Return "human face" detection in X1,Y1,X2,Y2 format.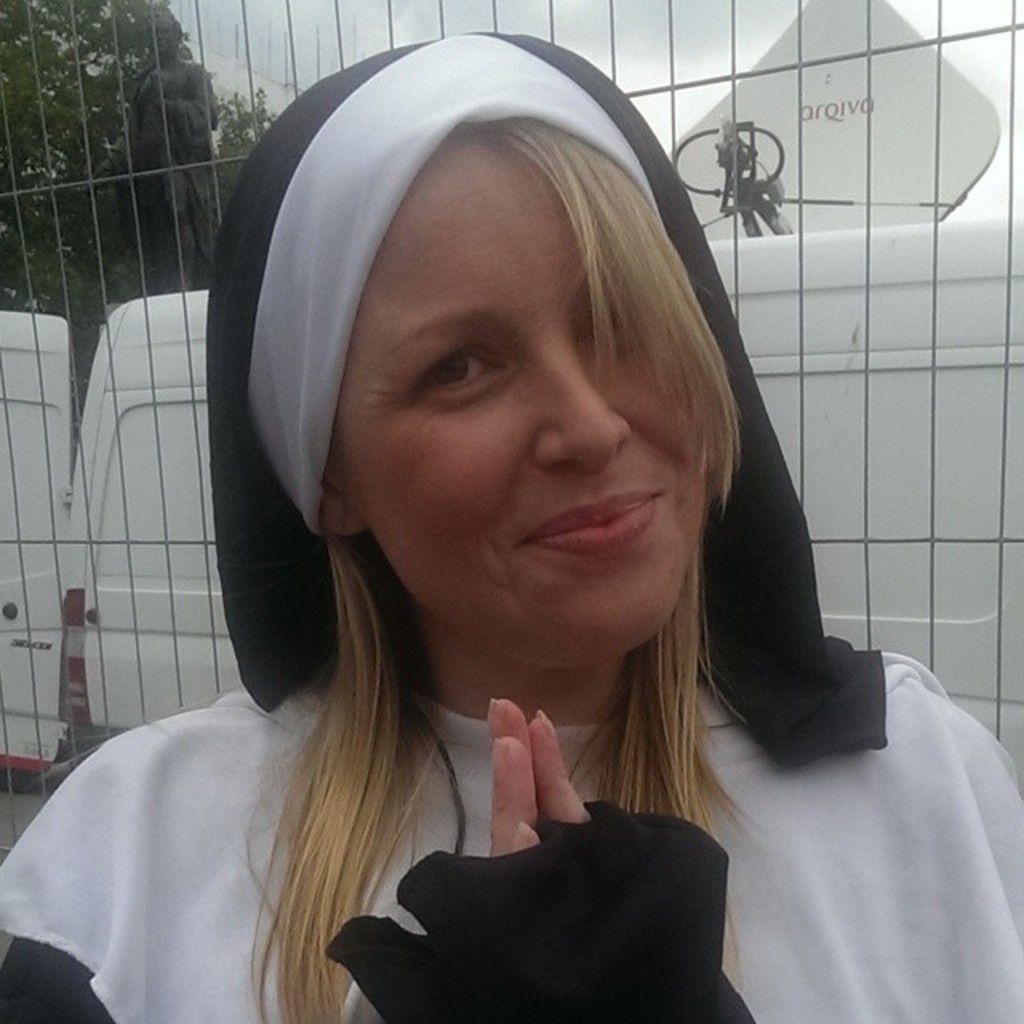
325,117,709,666.
